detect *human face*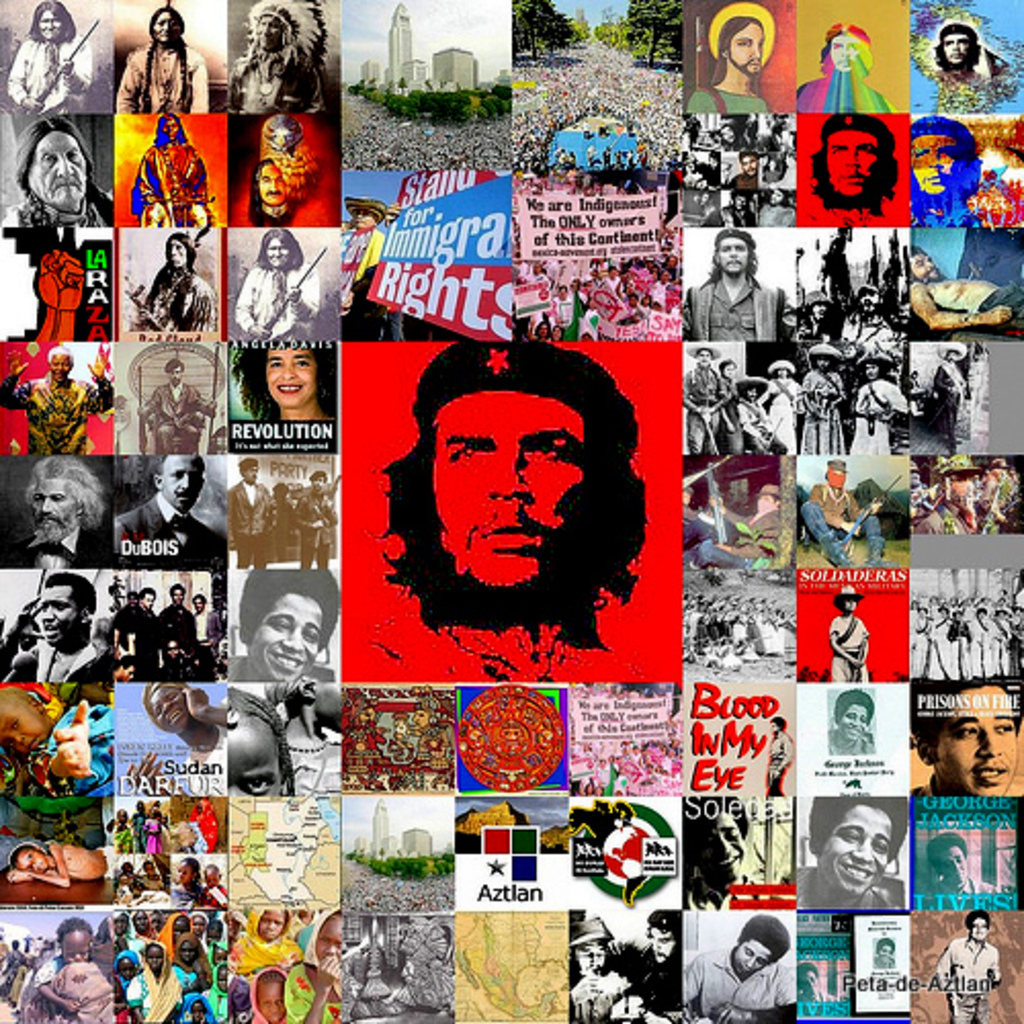
<region>33, 477, 78, 537</region>
